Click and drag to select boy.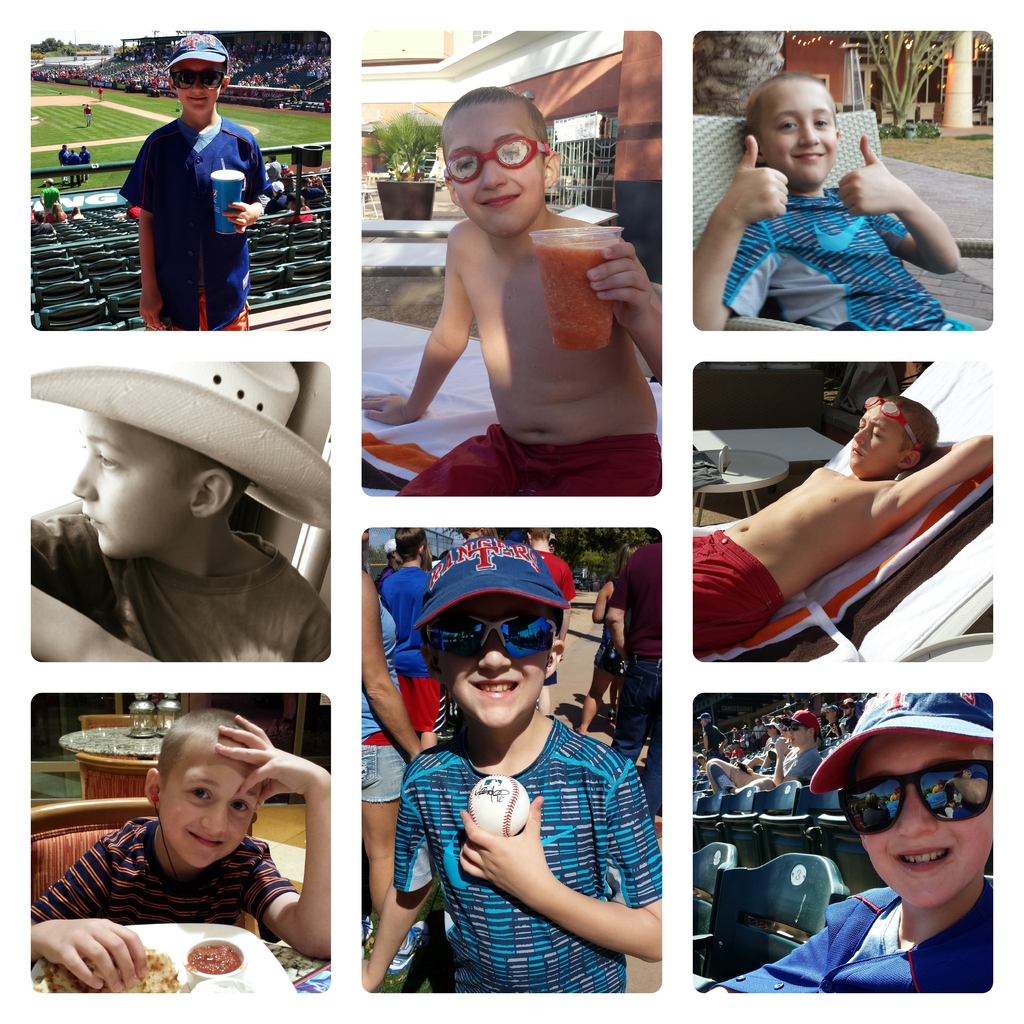
Selection: 29, 363, 333, 665.
